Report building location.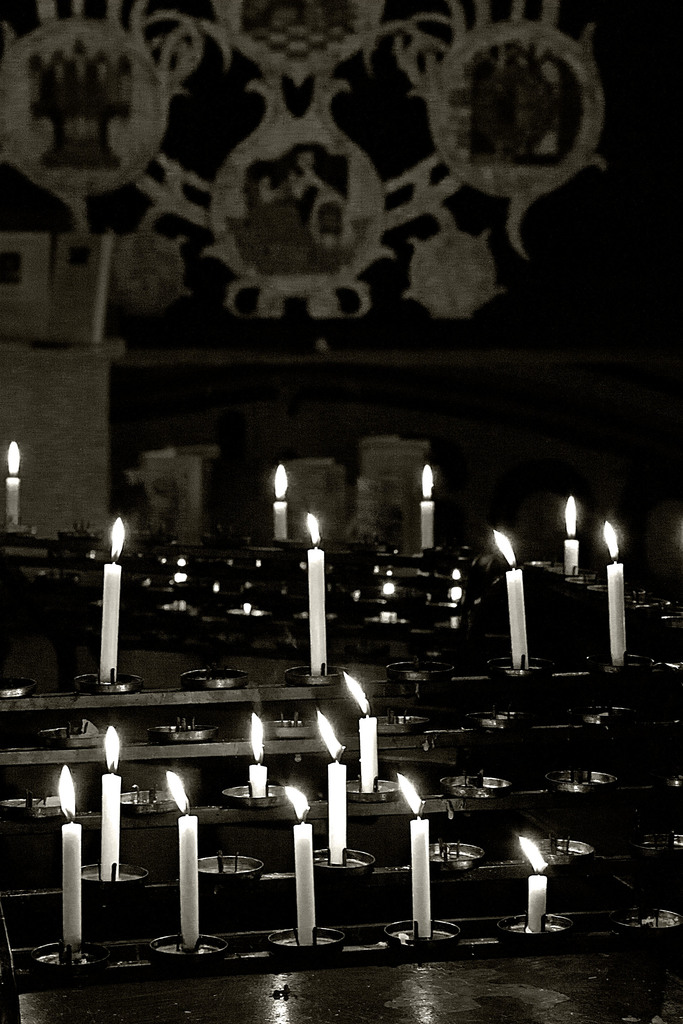
Report: <region>1, 0, 682, 1023</region>.
